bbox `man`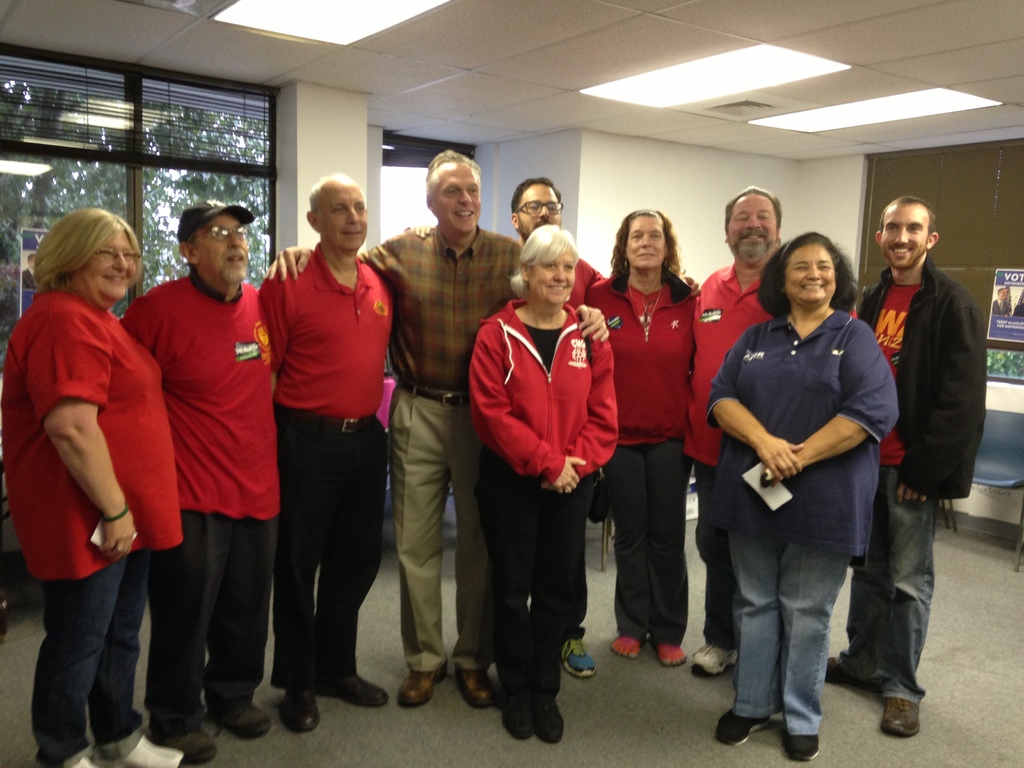
box(121, 205, 276, 764)
